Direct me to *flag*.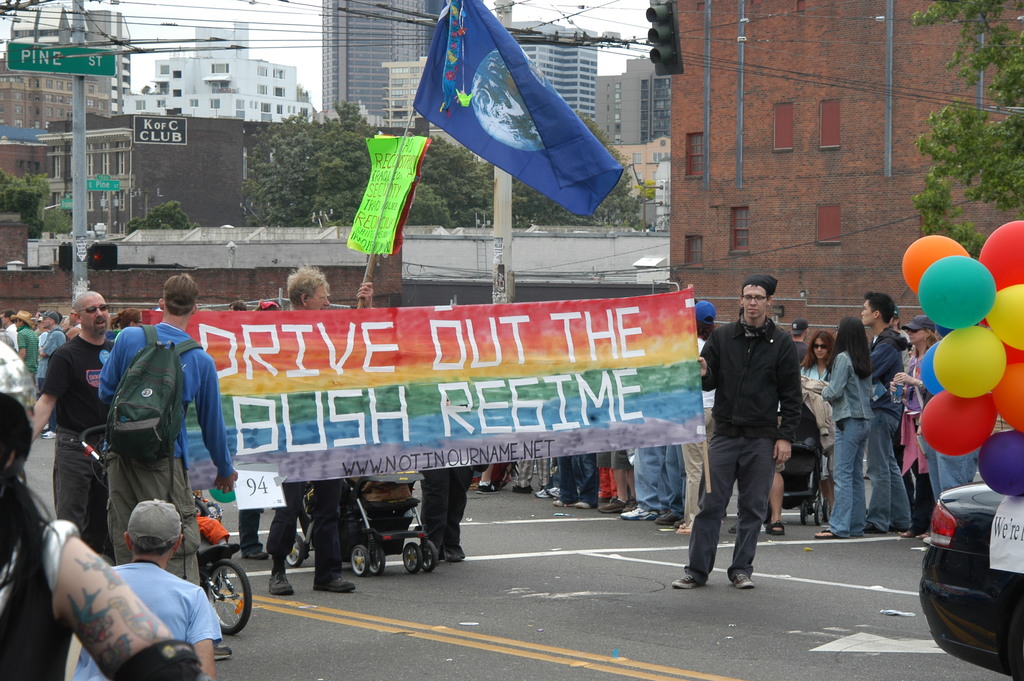
Direction: <region>403, 6, 640, 214</region>.
